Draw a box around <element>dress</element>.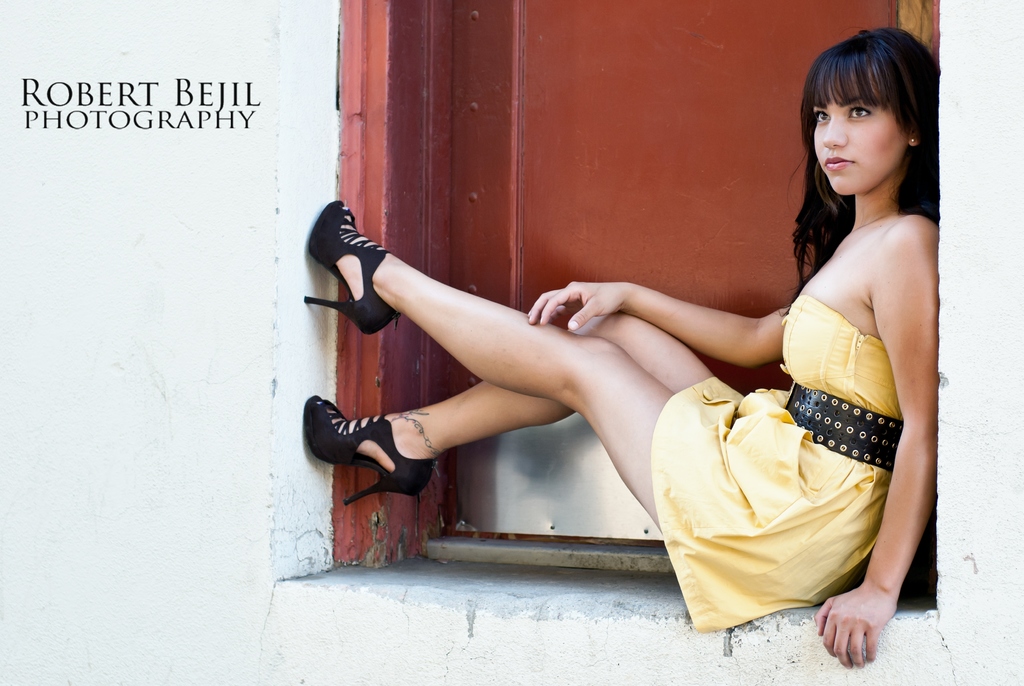
Rect(649, 291, 906, 633).
